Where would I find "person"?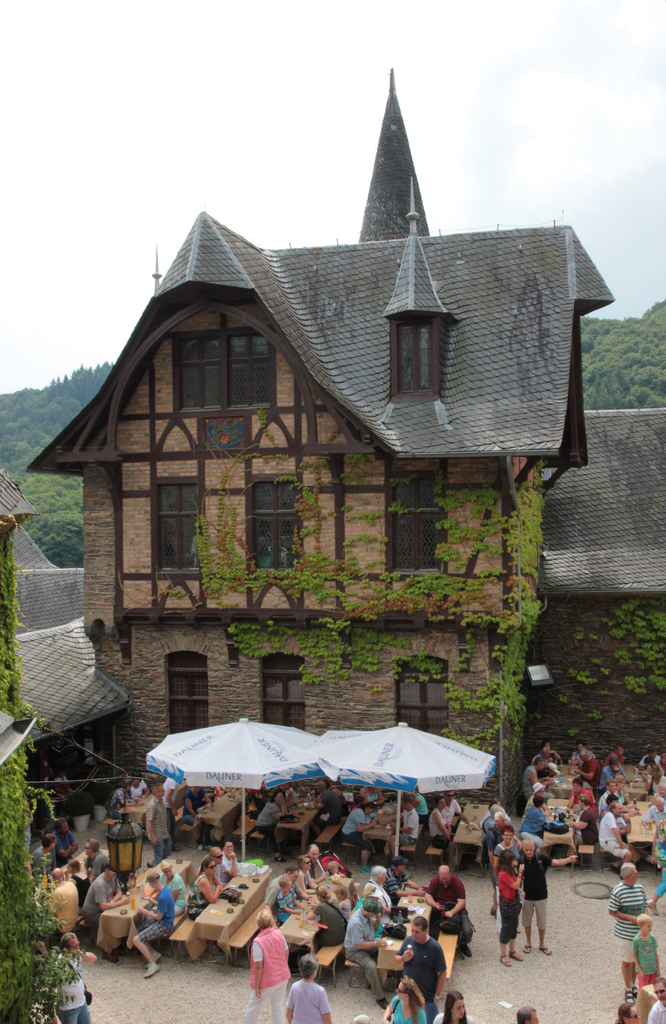
At <box>41,933,97,1019</box>.
